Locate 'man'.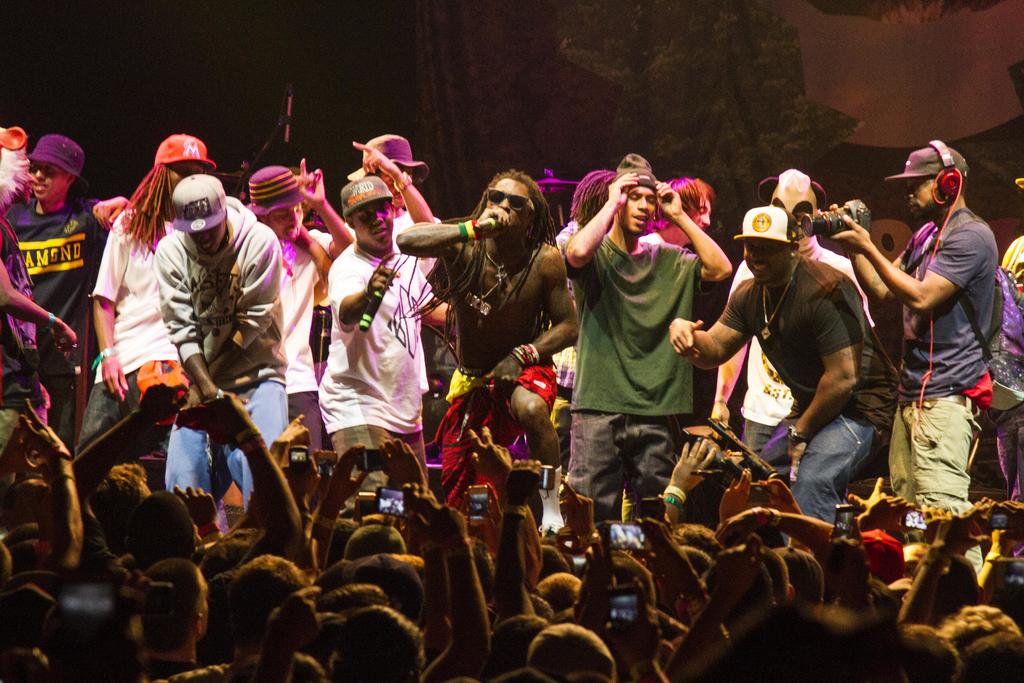
Bounding box: <bbox>712, 170, 874, 469</bbox>.
